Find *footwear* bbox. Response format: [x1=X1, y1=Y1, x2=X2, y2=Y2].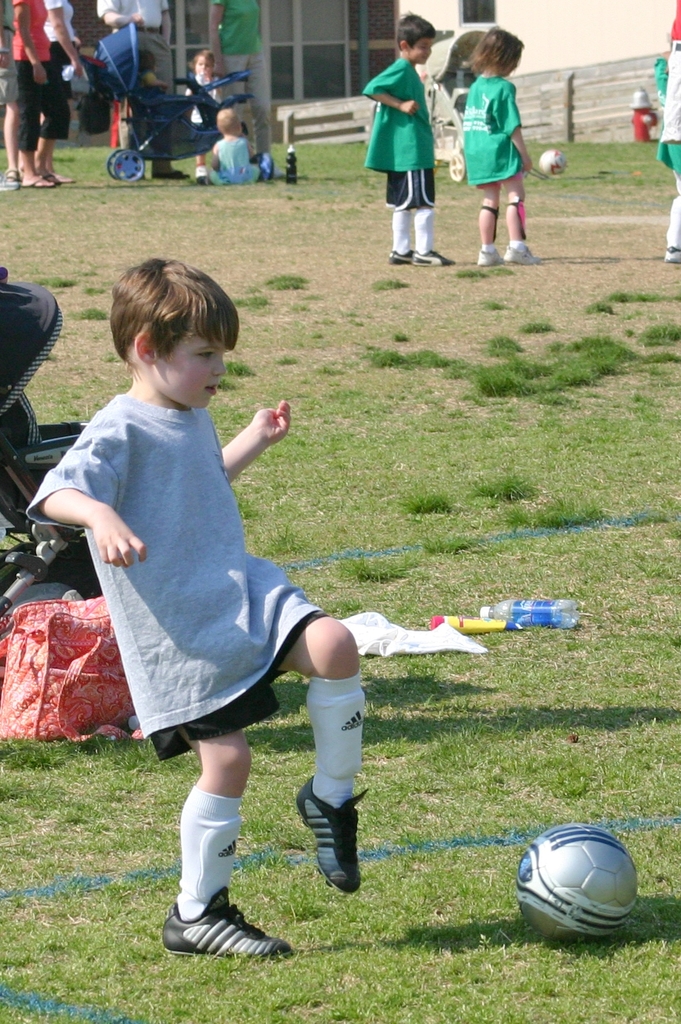
[x1=477, y1=251, x2=502, y2=268].
